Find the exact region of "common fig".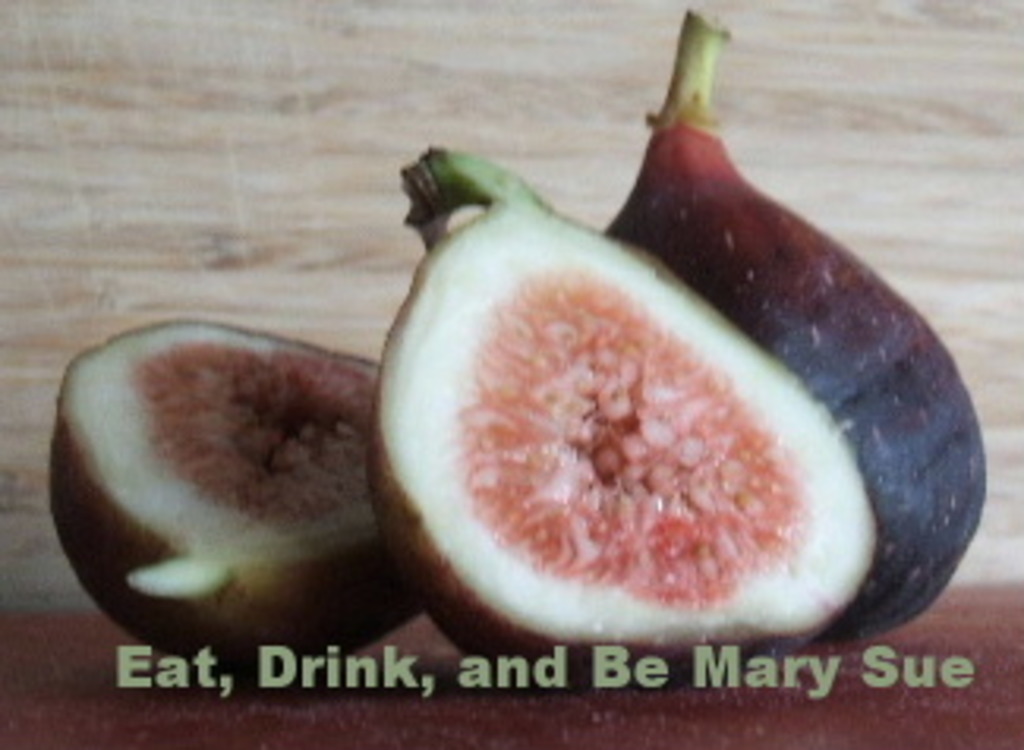
Exact region: <box>605,9,989,633</box>.
